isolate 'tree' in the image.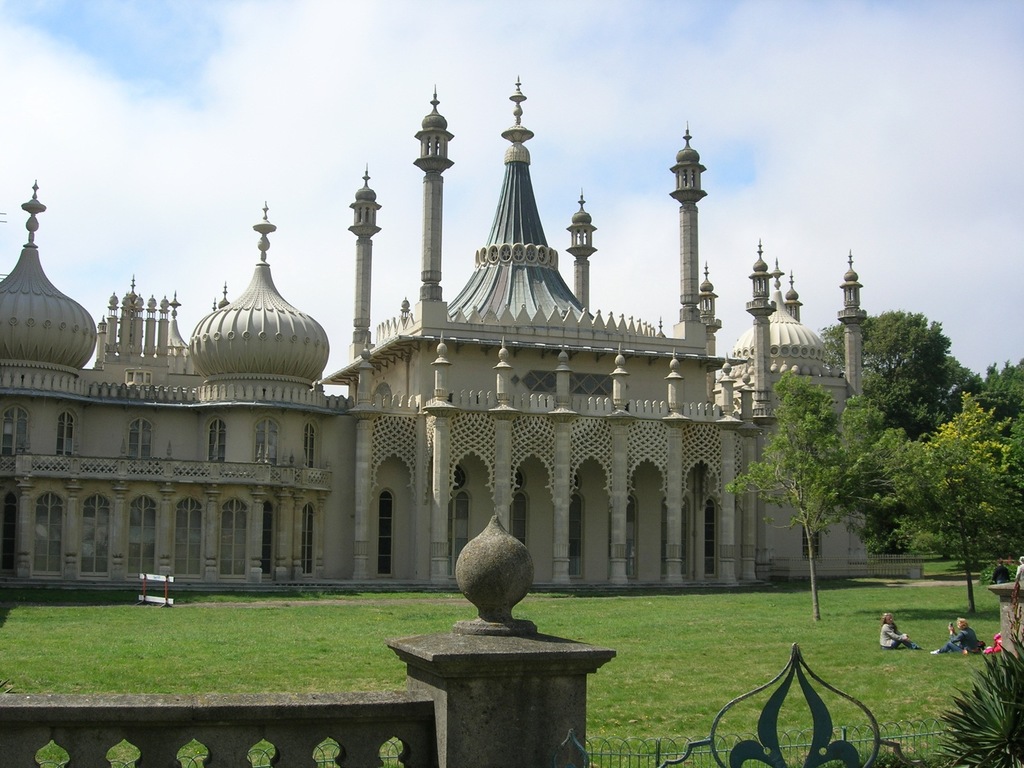
Isolated region: <region>892, 316, 960, 428</region>.
